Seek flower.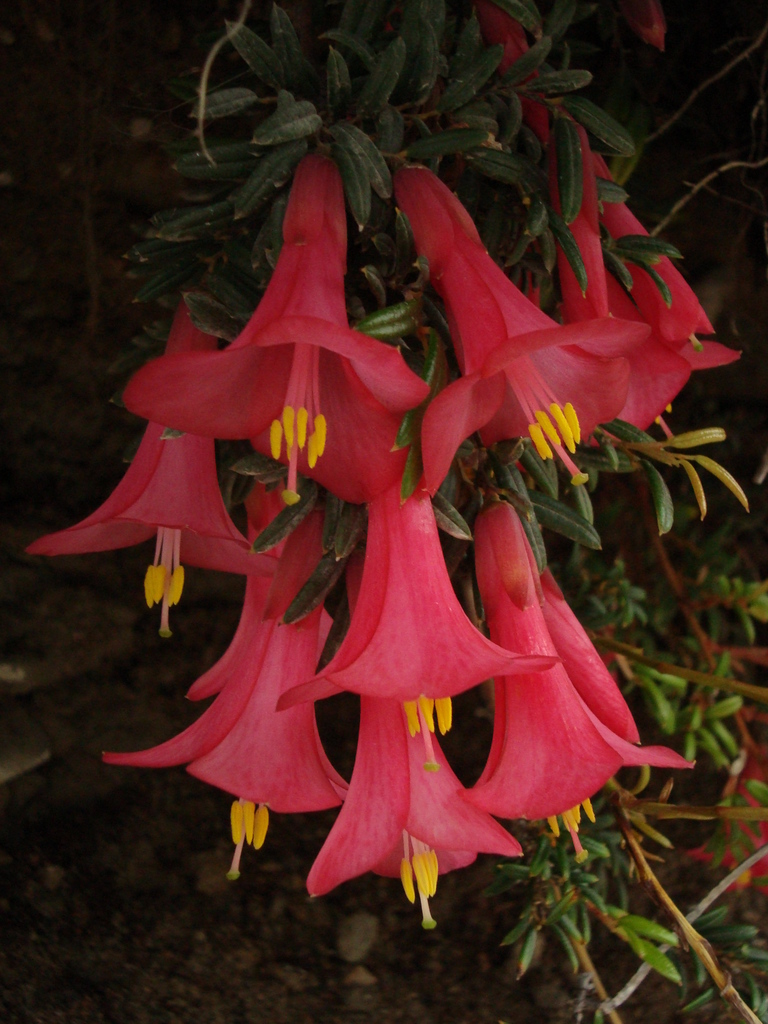
[left=469, top=475, right=703, bottom=861].
